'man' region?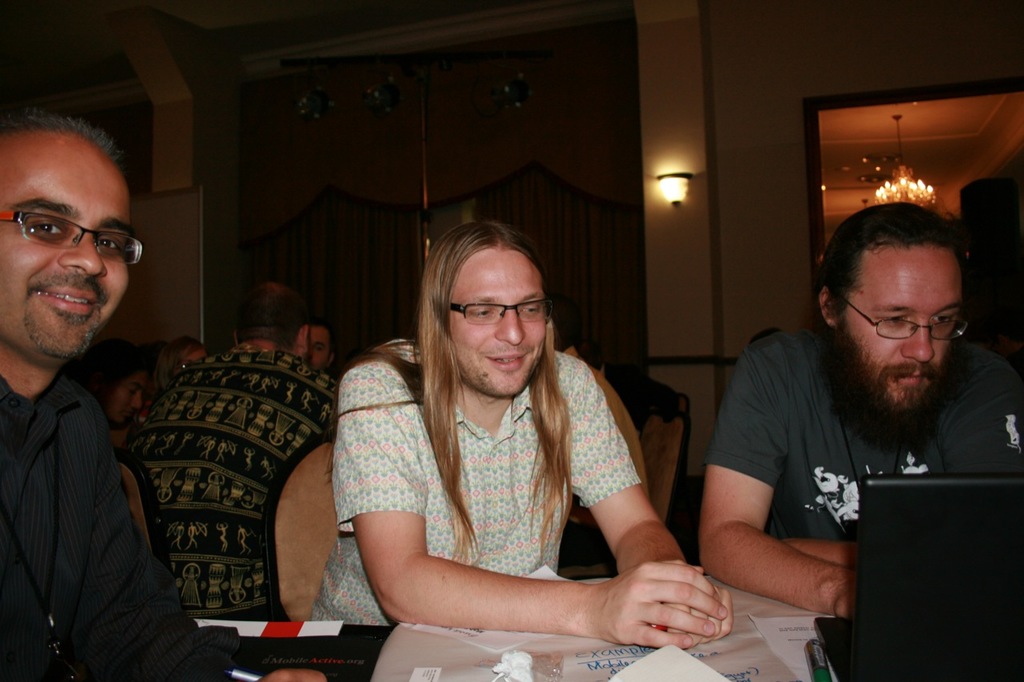
x1=306 y1=306 x2=354 y2=381
